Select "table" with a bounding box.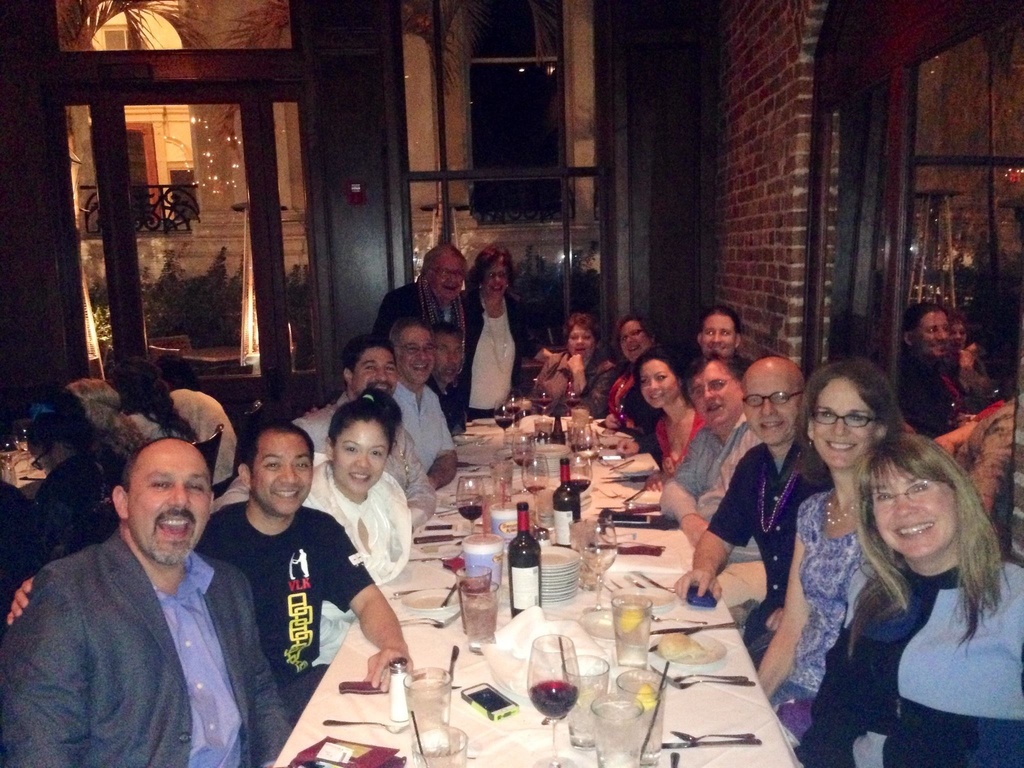
crop(274, 413, 802, 767).
